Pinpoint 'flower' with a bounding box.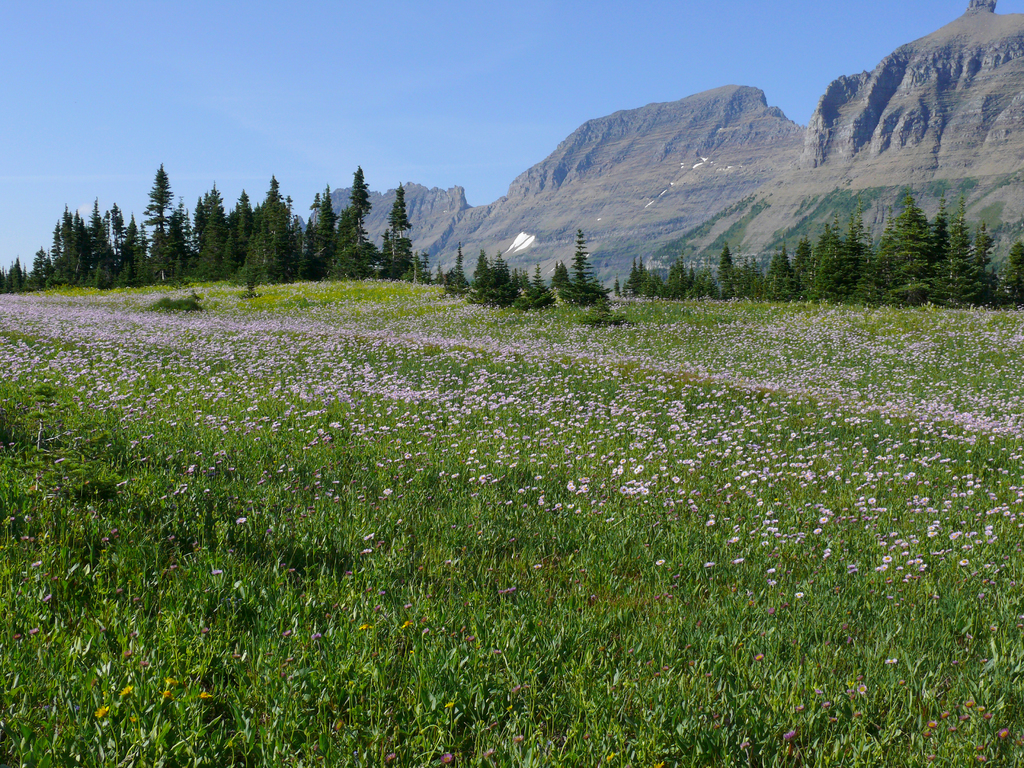
<box>879,554,893,564</box>.
